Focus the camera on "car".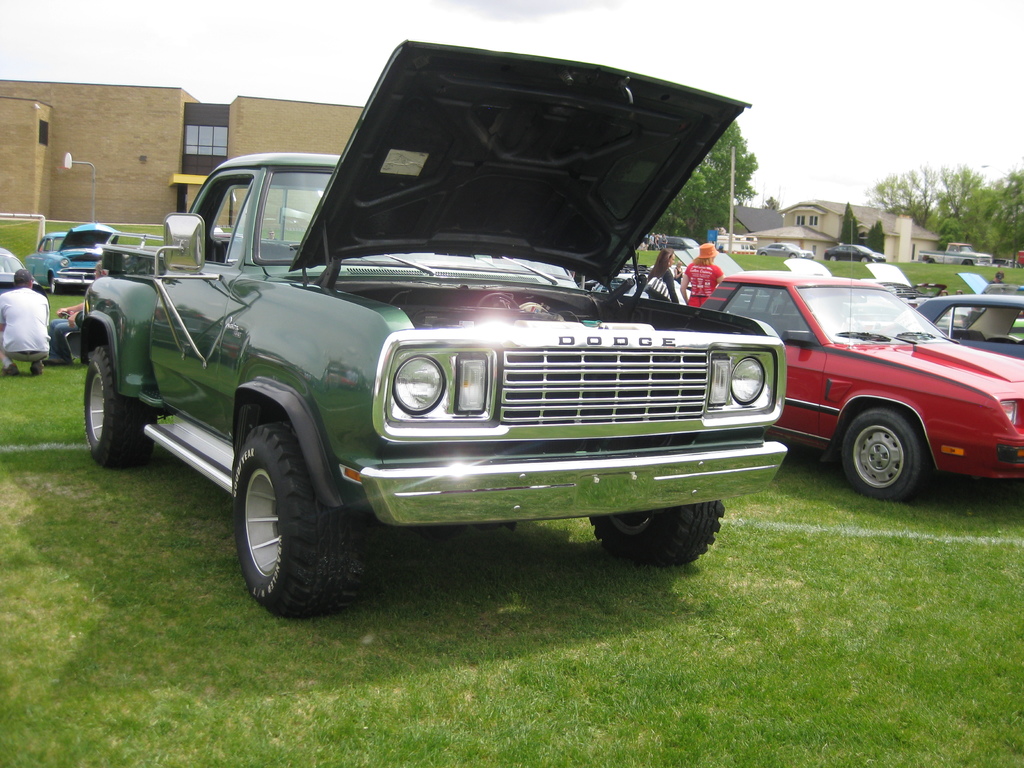
Focus region: <bbox>912, 290, 1023, 368</bbox>.
